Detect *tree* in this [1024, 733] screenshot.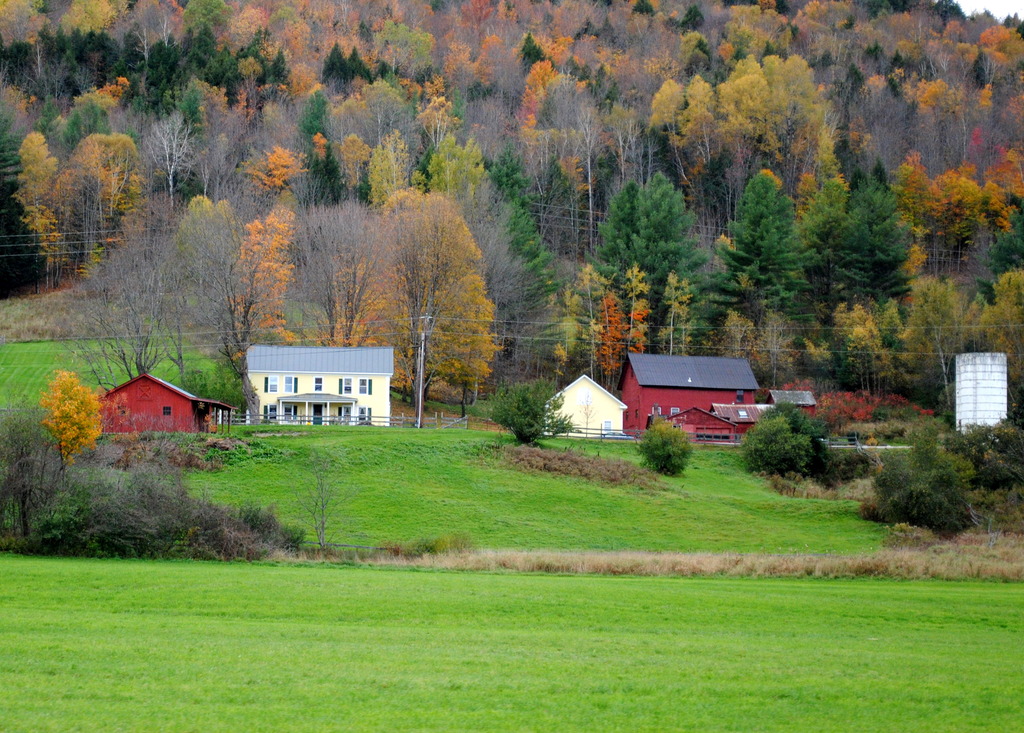
Detection: <box>750,307,796,391</box>.
